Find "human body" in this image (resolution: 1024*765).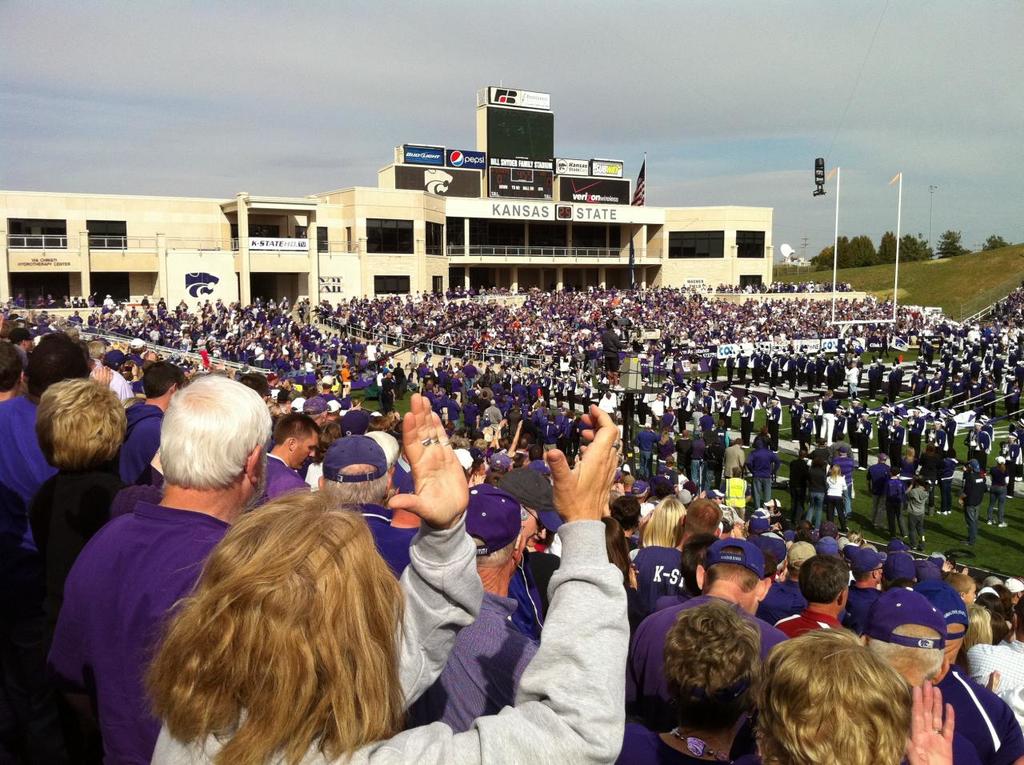
{"left": 633, "top": 536, "right": 792, "bottom": 689}.
